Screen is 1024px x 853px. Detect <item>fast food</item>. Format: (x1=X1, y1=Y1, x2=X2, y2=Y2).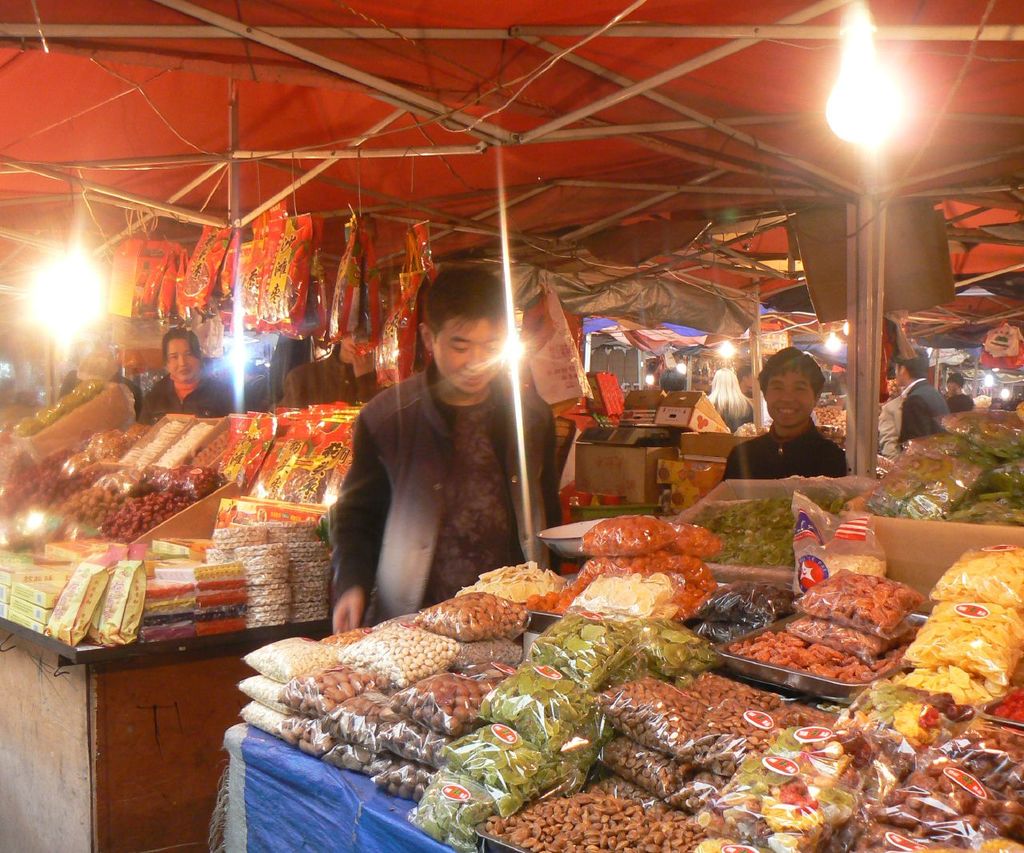
(x1=414, y1=587, x2=526, y2=639).
